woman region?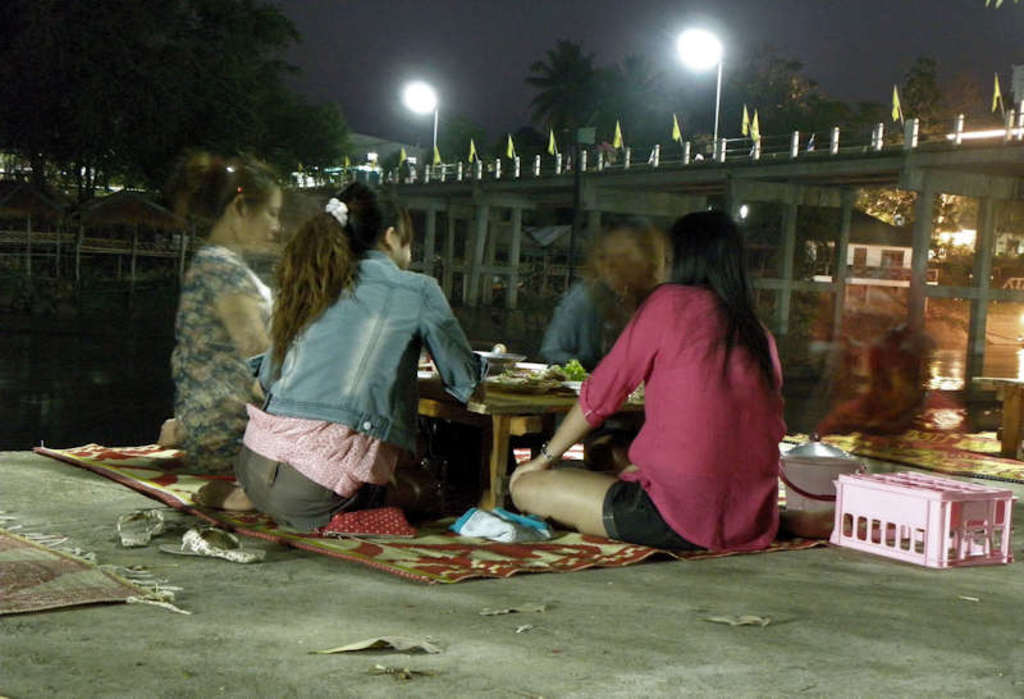
BBox(509, 213, 780, 558)
